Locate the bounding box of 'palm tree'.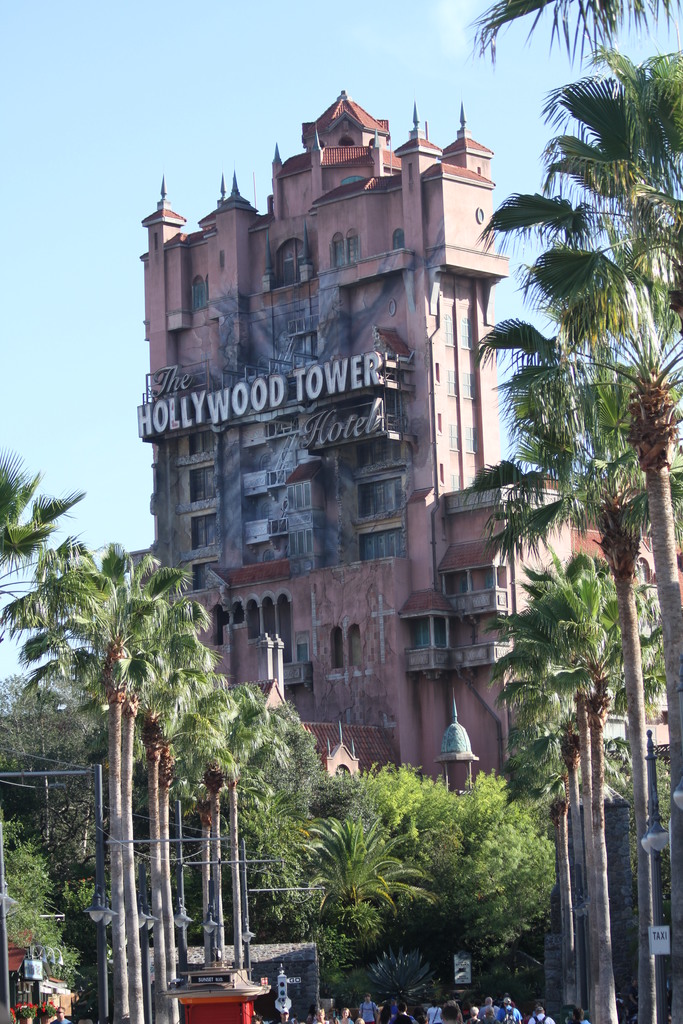
Bounding box: (30,584,167,962).
